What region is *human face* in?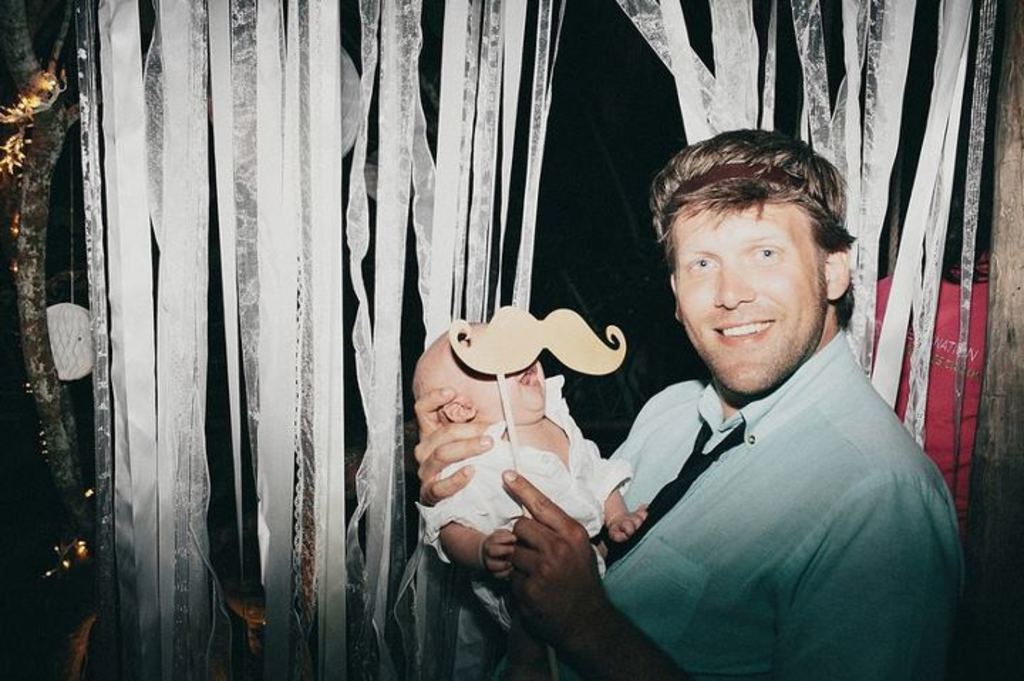
(476,328,546,415).
